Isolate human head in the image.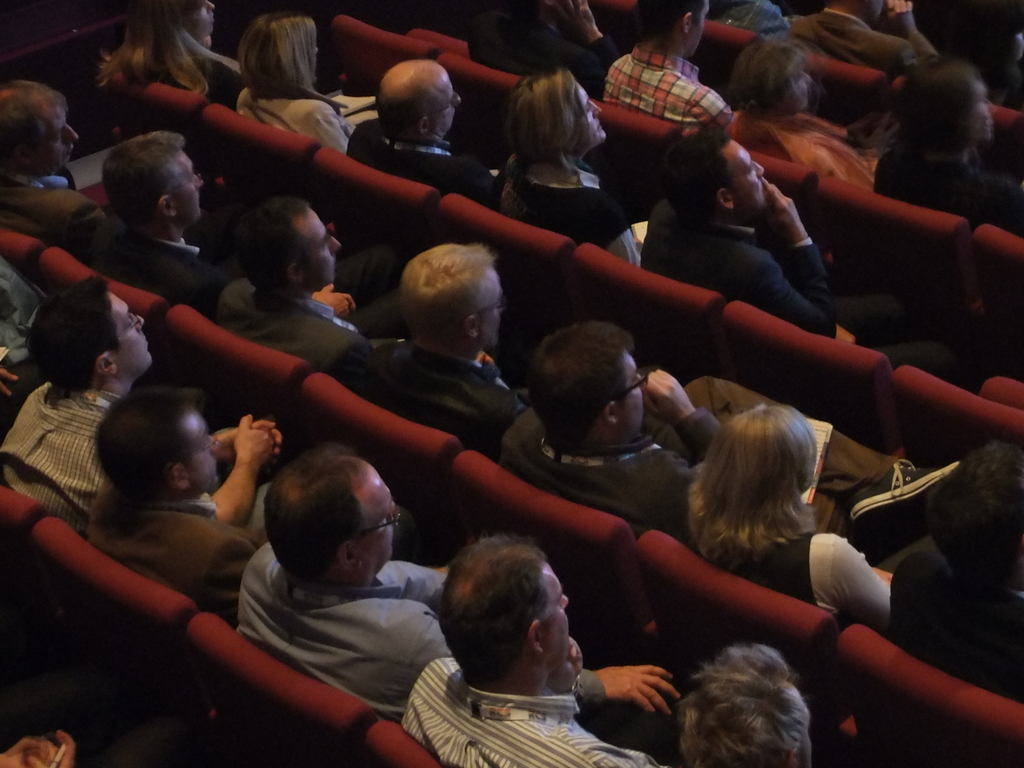
Isolated region: x1=248 y1=8 x2=317 y2=85.
